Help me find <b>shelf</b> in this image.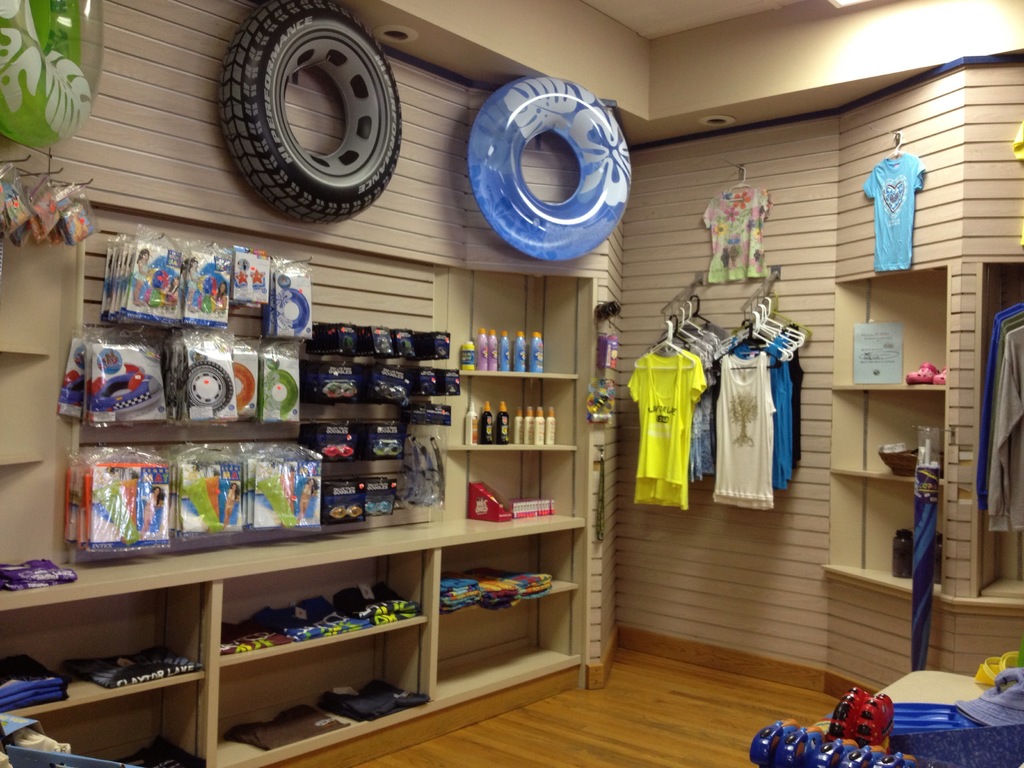
Found it: <region>223, 572, 432, 658</region>.
